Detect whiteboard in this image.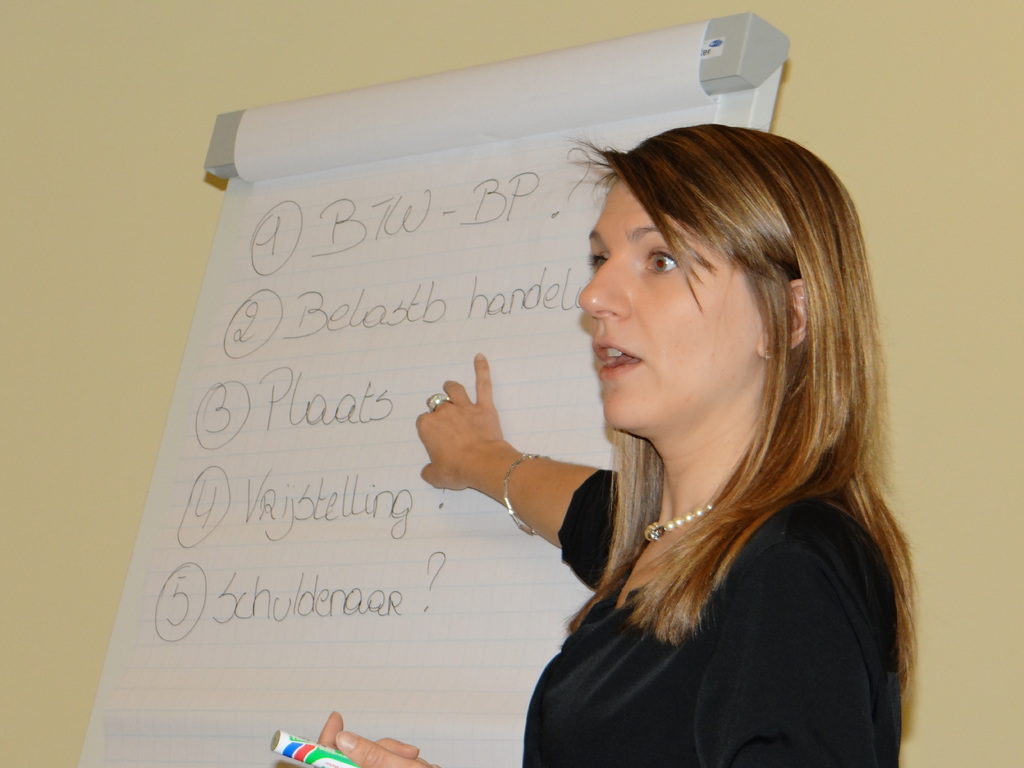
Detection: [77,4,788,767].
